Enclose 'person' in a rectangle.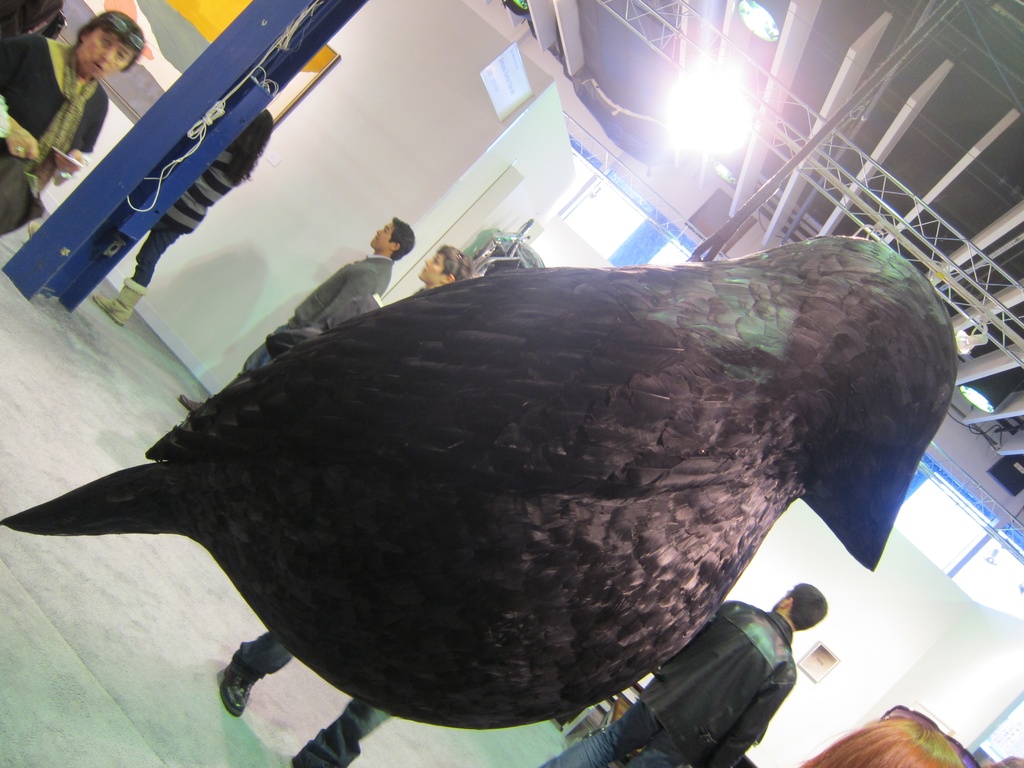
l=541, t=579, r=826, b=767.
